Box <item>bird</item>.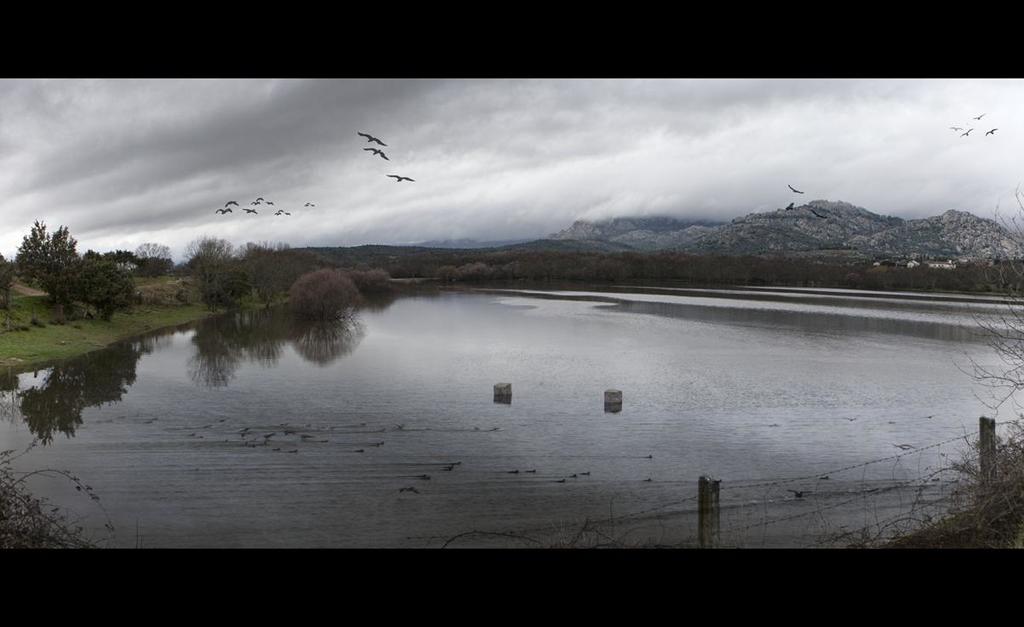
Rect(353, 128, 389, 150).
